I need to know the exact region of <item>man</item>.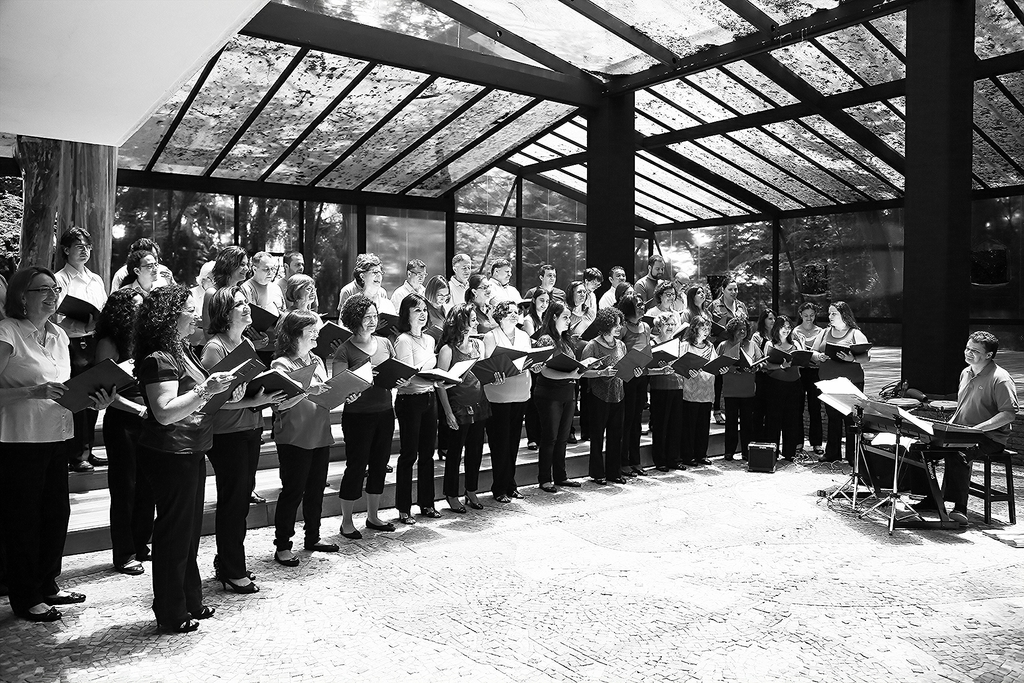
Region: bbox(238, 249, 287, 443).
